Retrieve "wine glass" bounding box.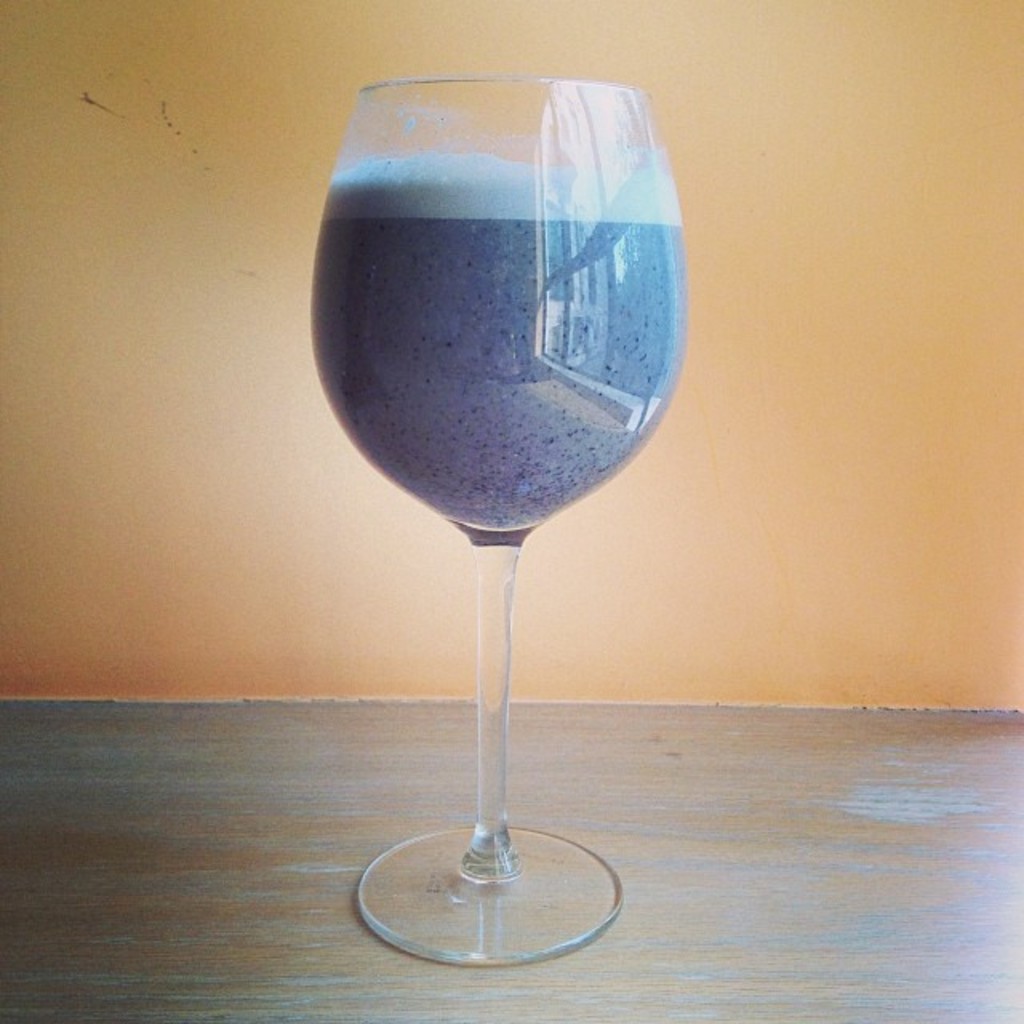
Bounding box: 302 67 688 978.
